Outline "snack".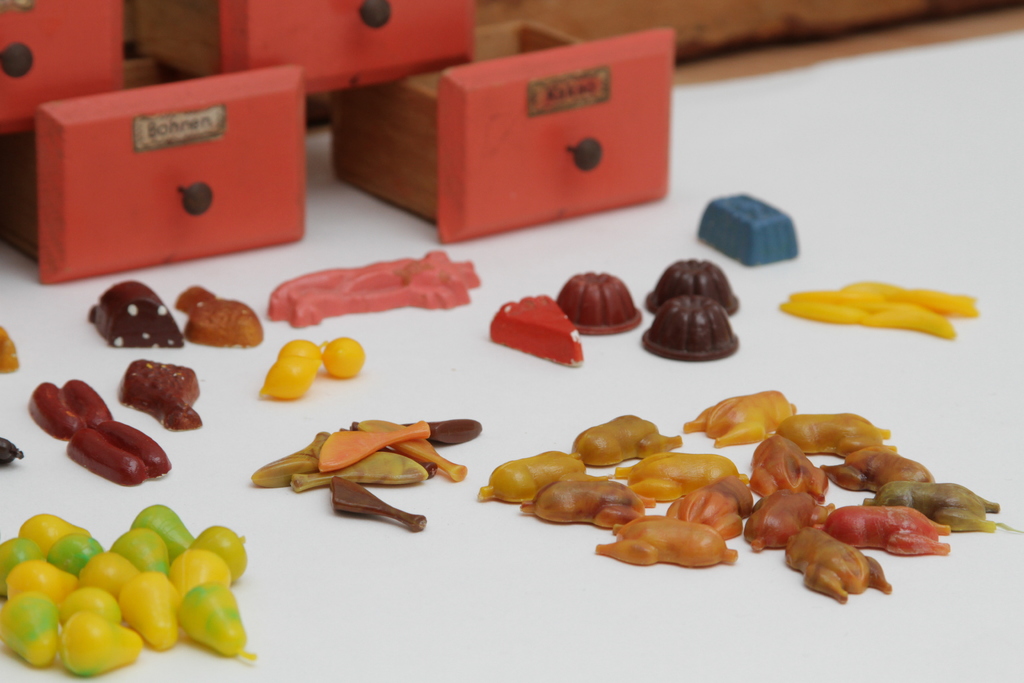
Outline: x1=119, y1=354, x2=193, y2=441.
